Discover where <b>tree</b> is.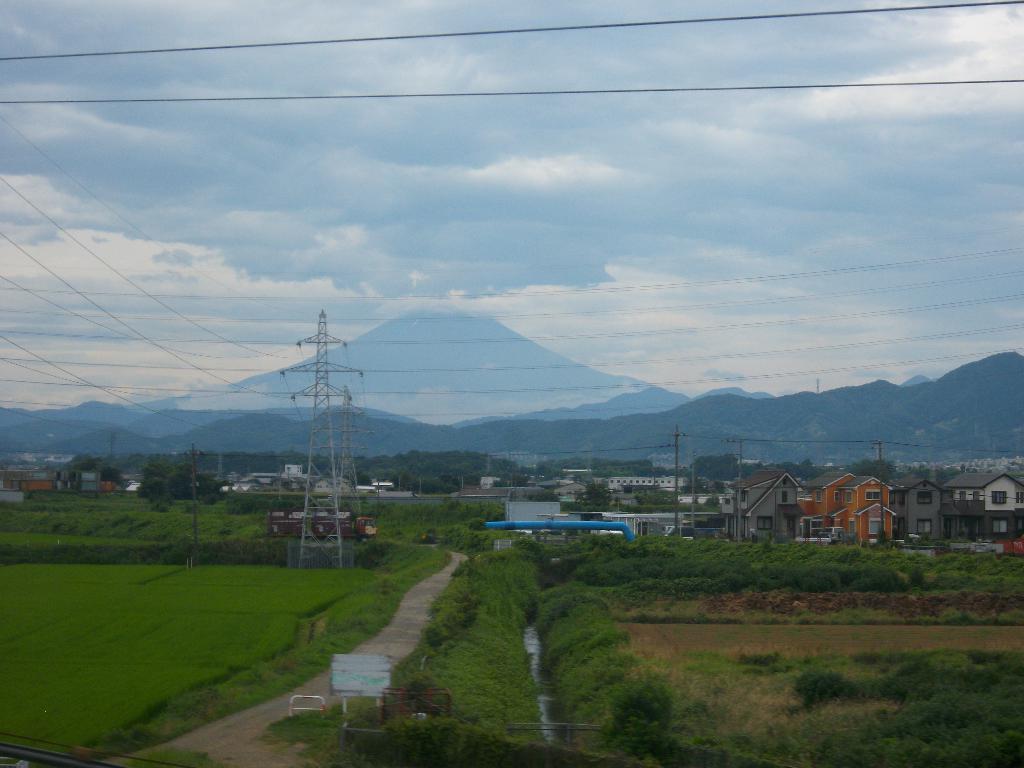
Discovered at detection(111, 468, 129, 488).
